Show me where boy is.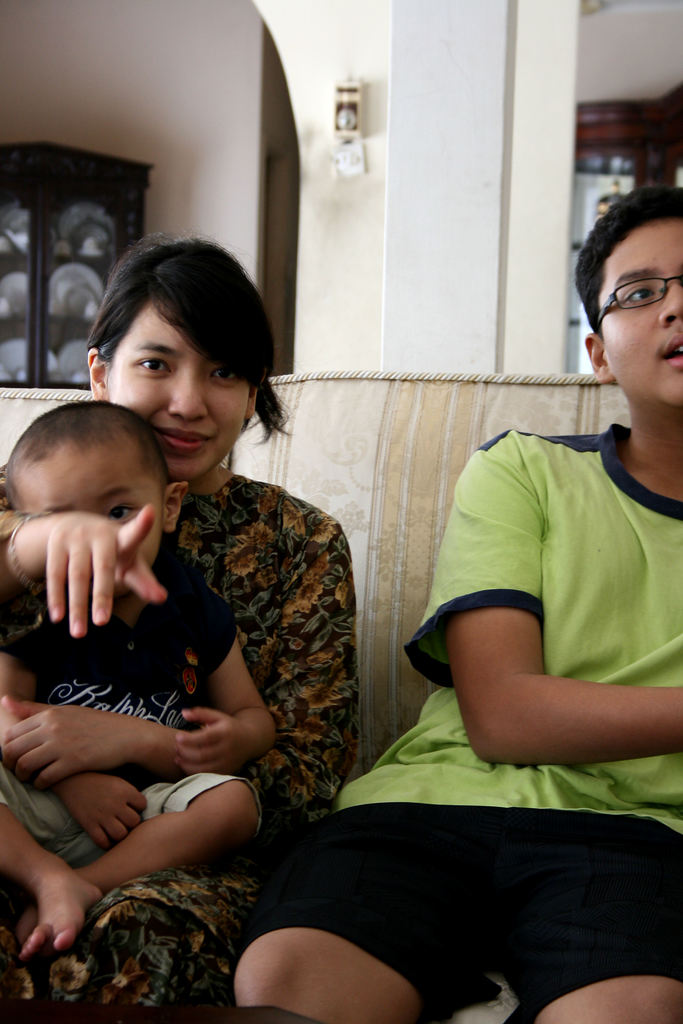
boy is at {"left": 0, "top": 400, "right": 290, "bottom": 962}.
